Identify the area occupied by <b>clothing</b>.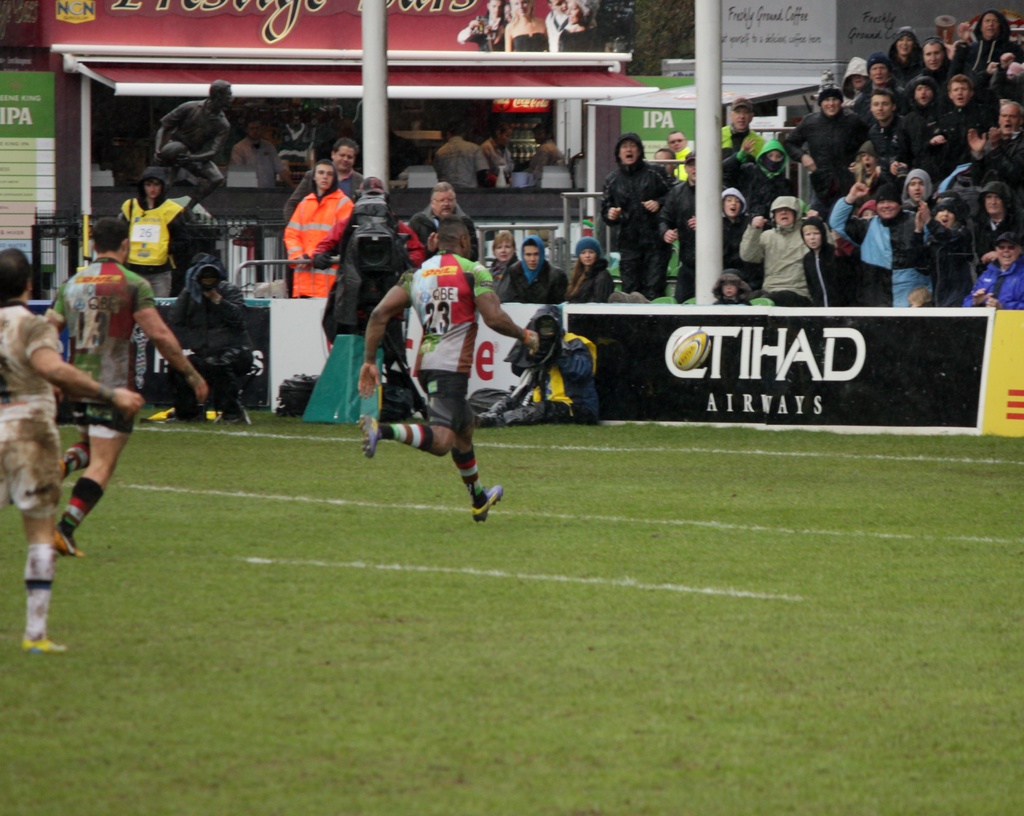
Area: bbox=[0, 301, 60, 517].
